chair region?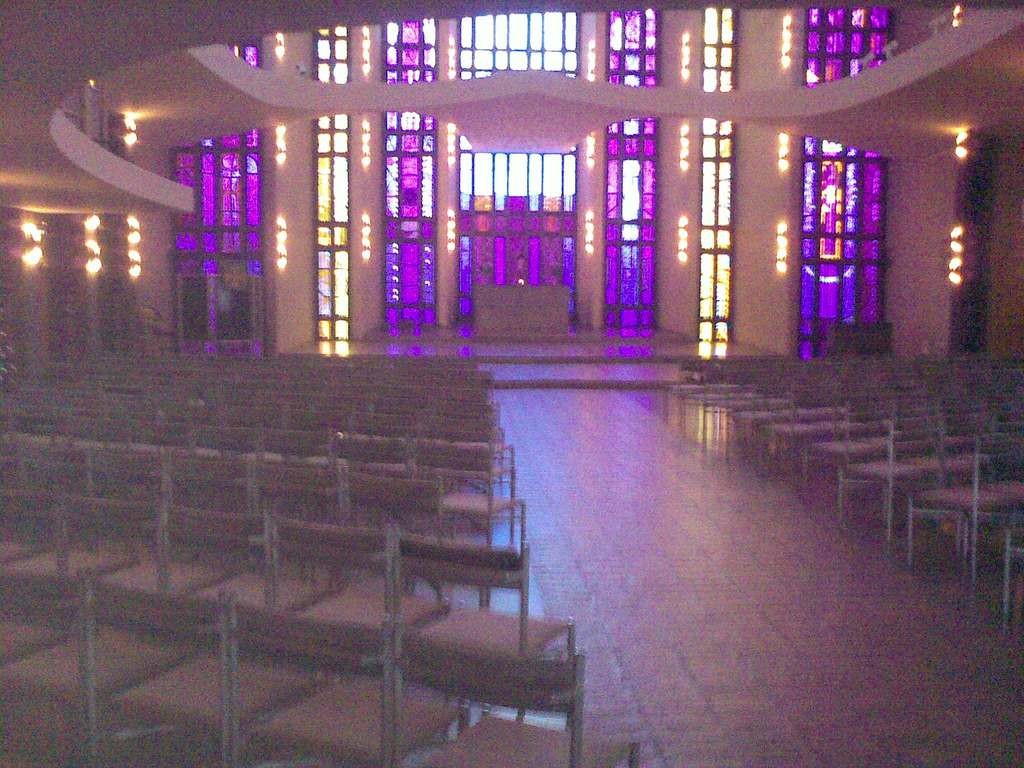
(left=0, top=564, right=184, bottom=767)
